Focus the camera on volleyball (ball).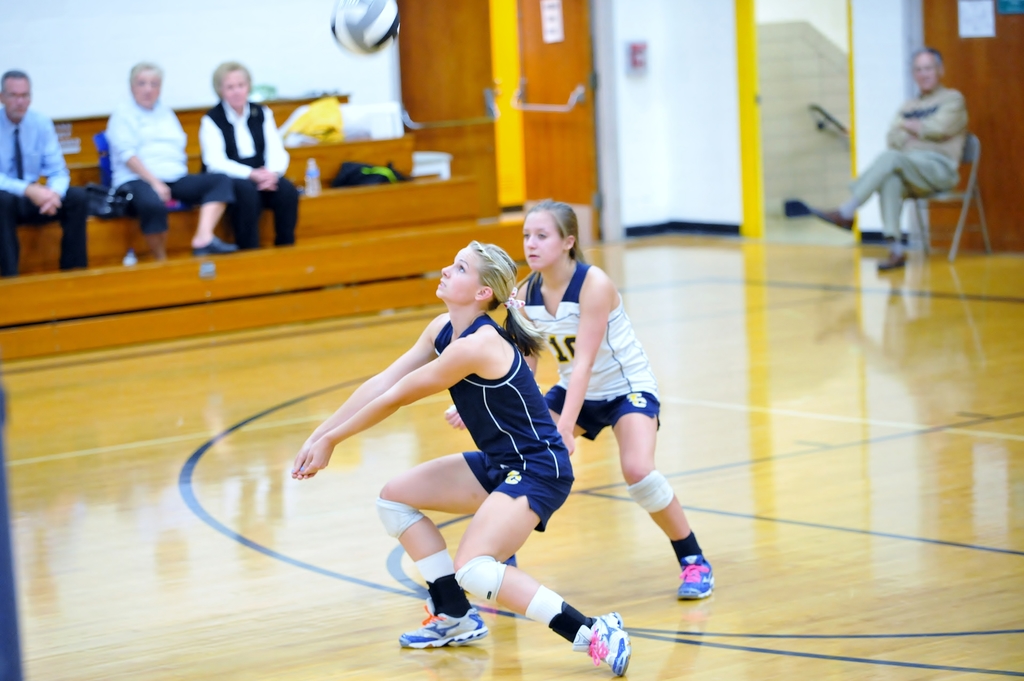
Focus region: [329, 0, 405, 60].
